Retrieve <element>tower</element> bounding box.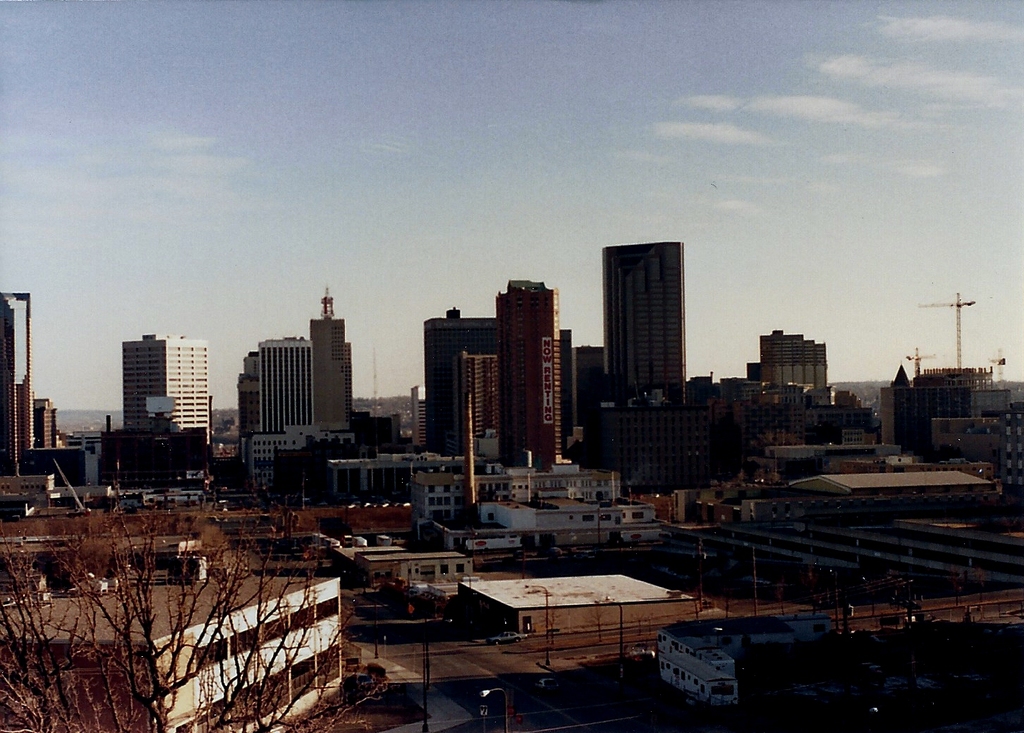
Bounding box: region(755, 326, 823, 406).
